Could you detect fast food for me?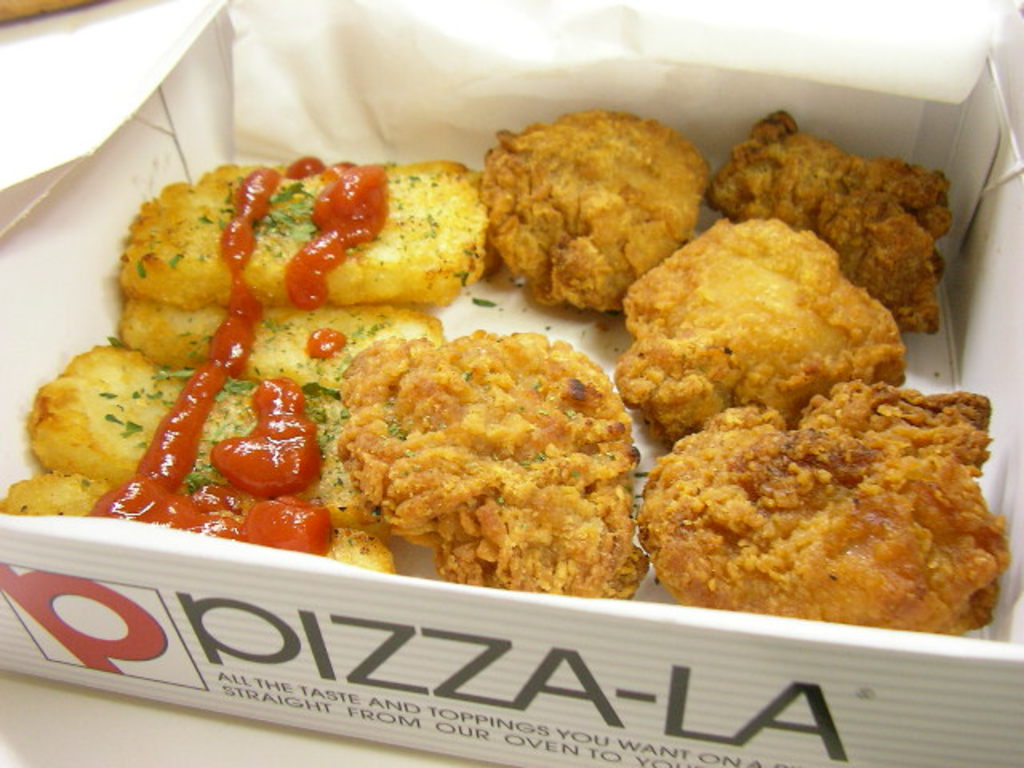
Detection result: <box>645,394,1005,635</box>.
